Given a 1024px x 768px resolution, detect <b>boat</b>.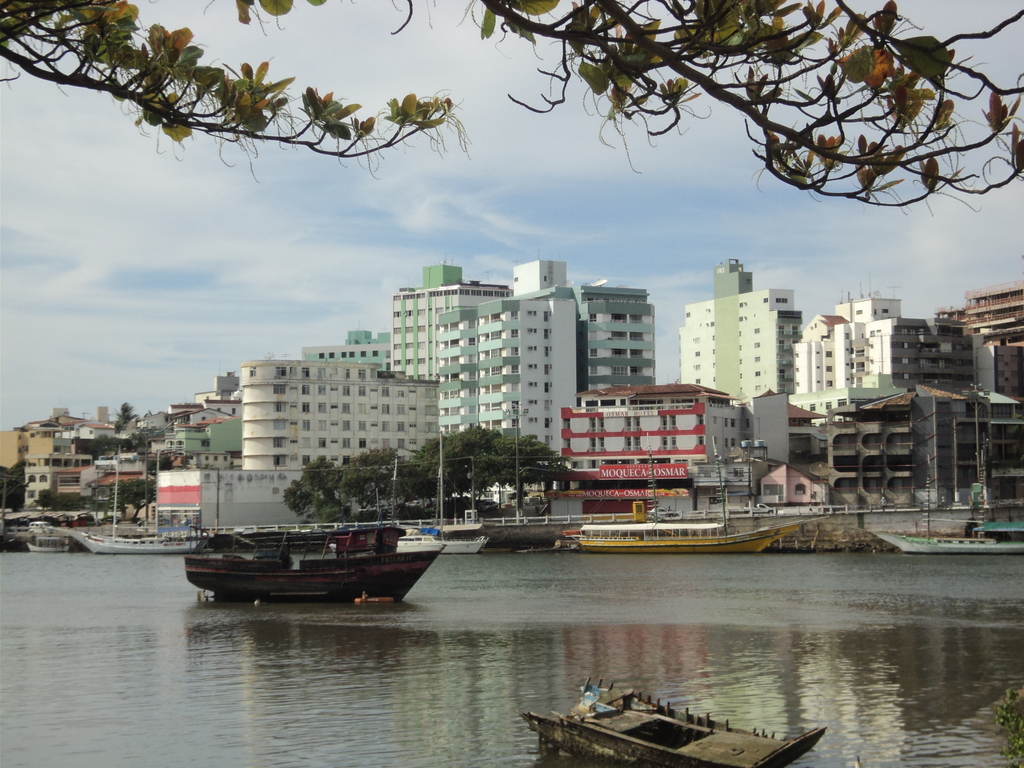
176, 500, 437, 606.
